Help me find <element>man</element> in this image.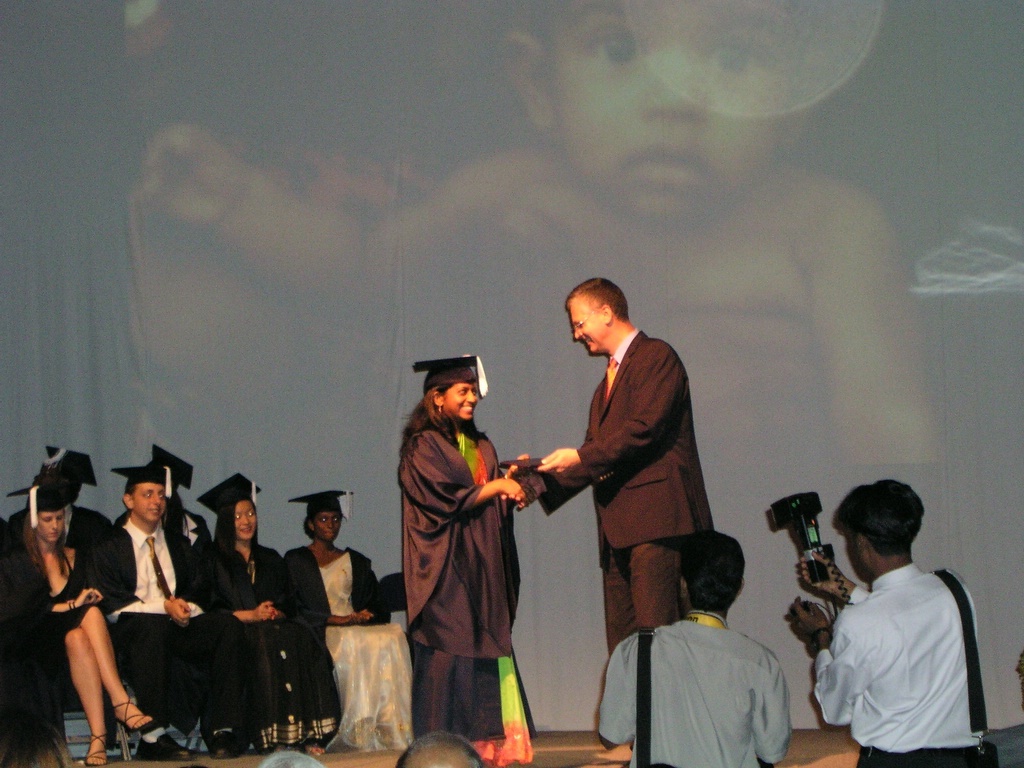
Found it: l=791, t=478, r=997, b=763.
